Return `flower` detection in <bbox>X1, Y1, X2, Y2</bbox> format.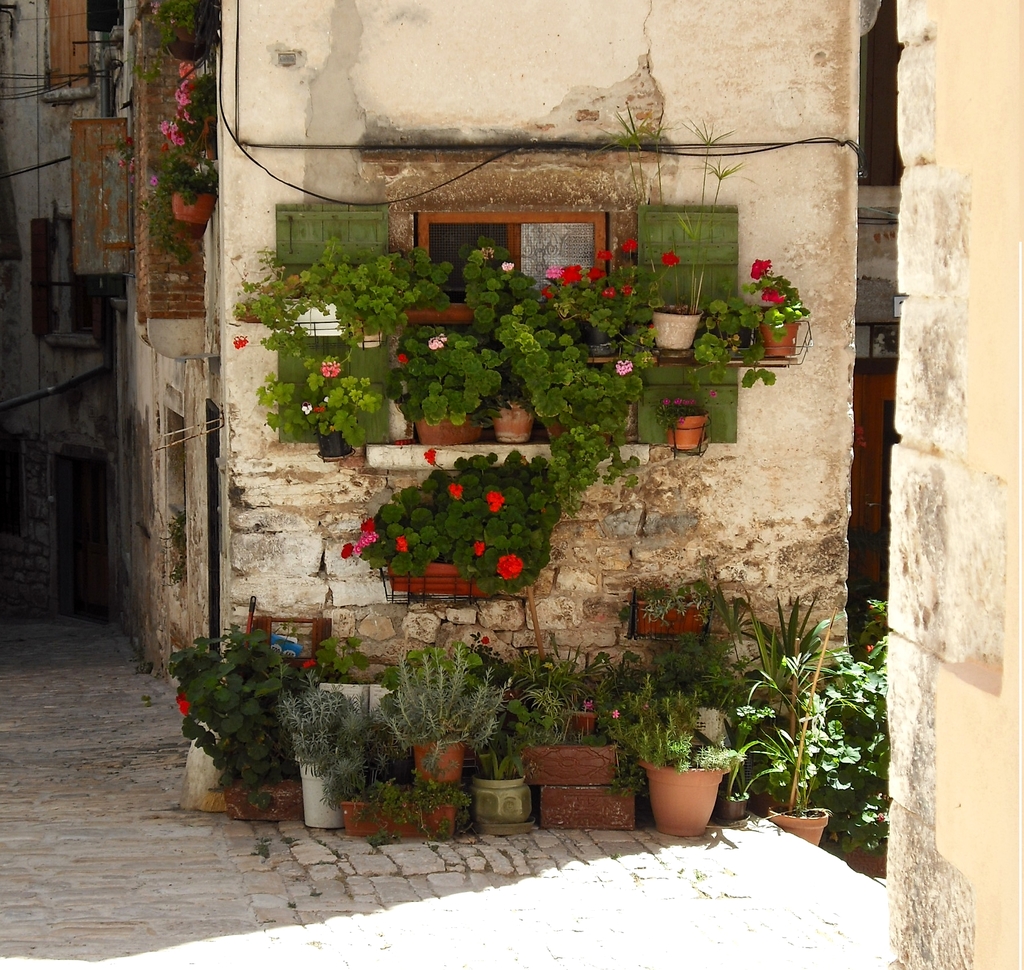
<bbox>661, 399, 698, 408</bbox>.
